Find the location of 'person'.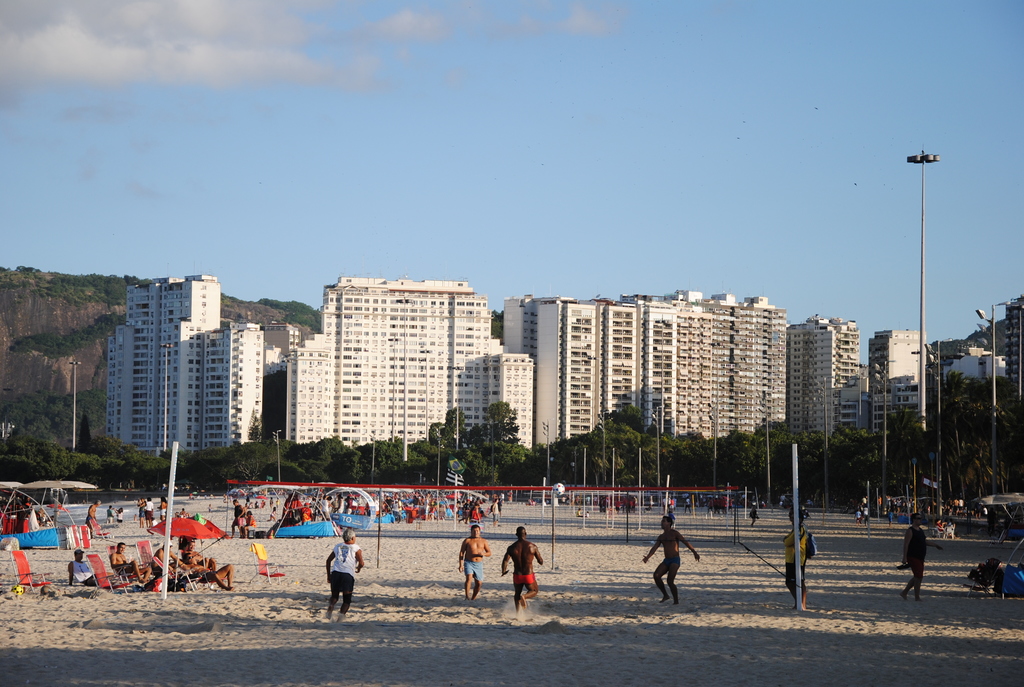
Location: locate(155, 539, 182, 573).
